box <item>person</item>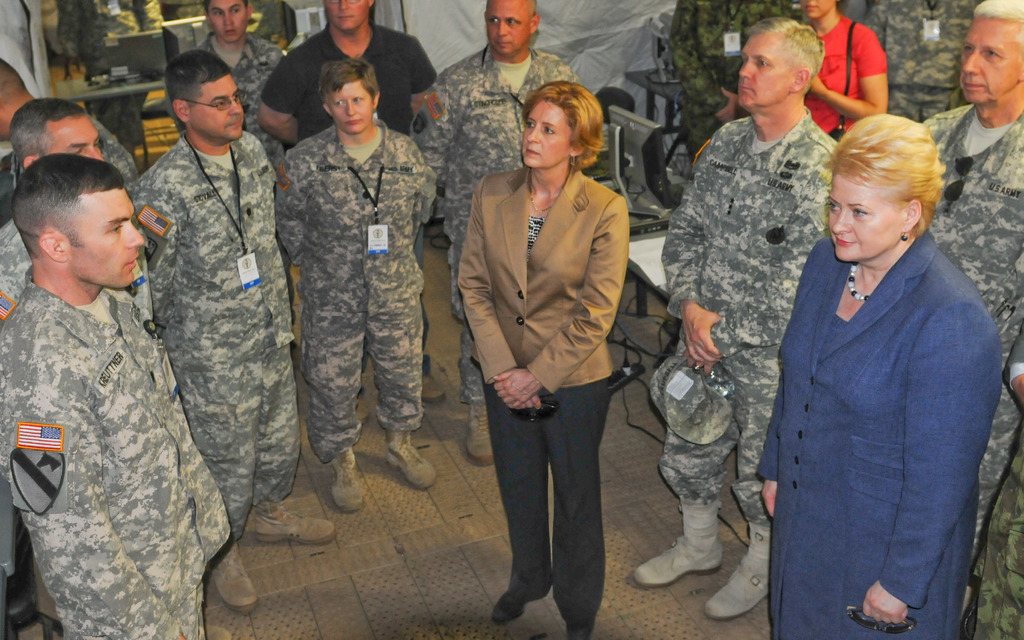
BBox(778, 4, 886, 145)
